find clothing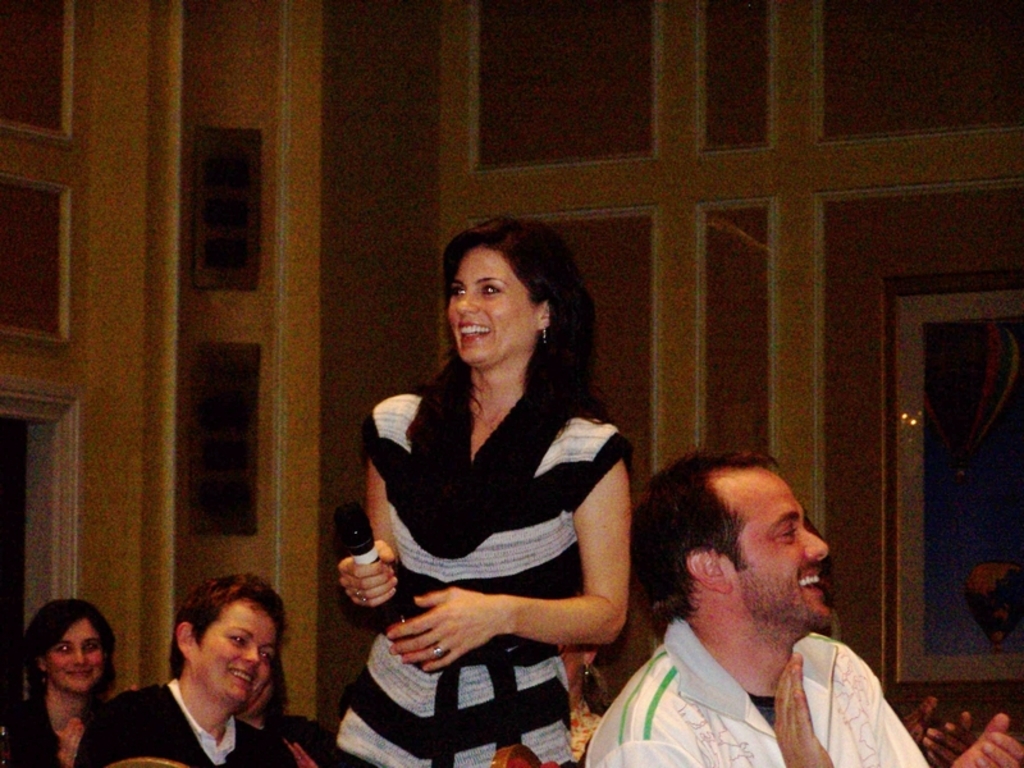
(x1=332, y1=381, x2=639, y2=767)
